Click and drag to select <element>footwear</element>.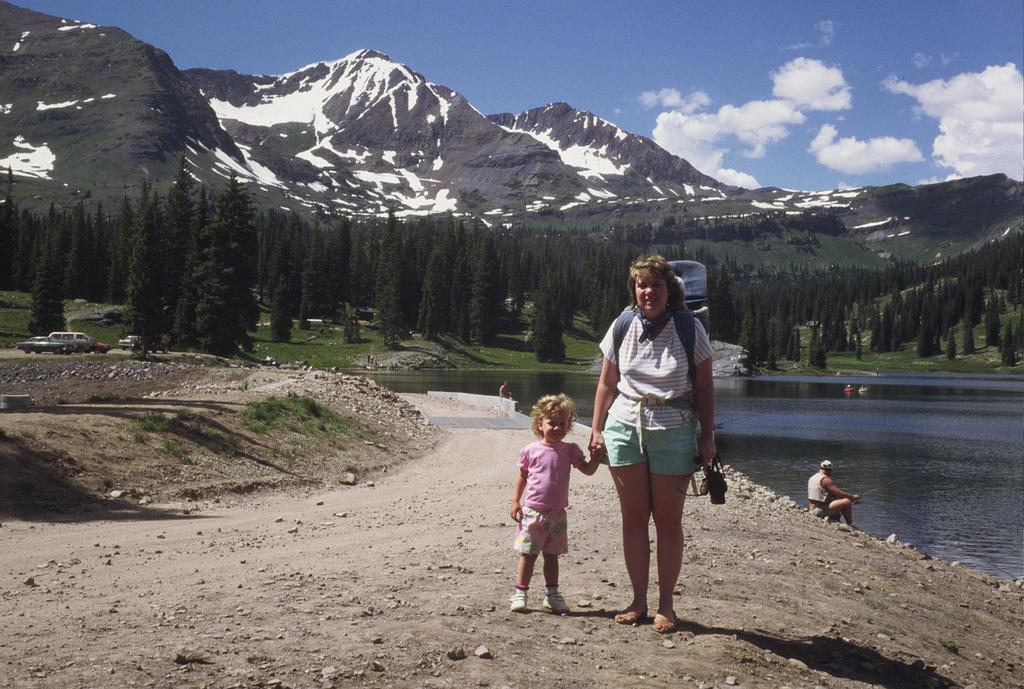
Selection: (left=542, top=591, right=572, bottom=619).
